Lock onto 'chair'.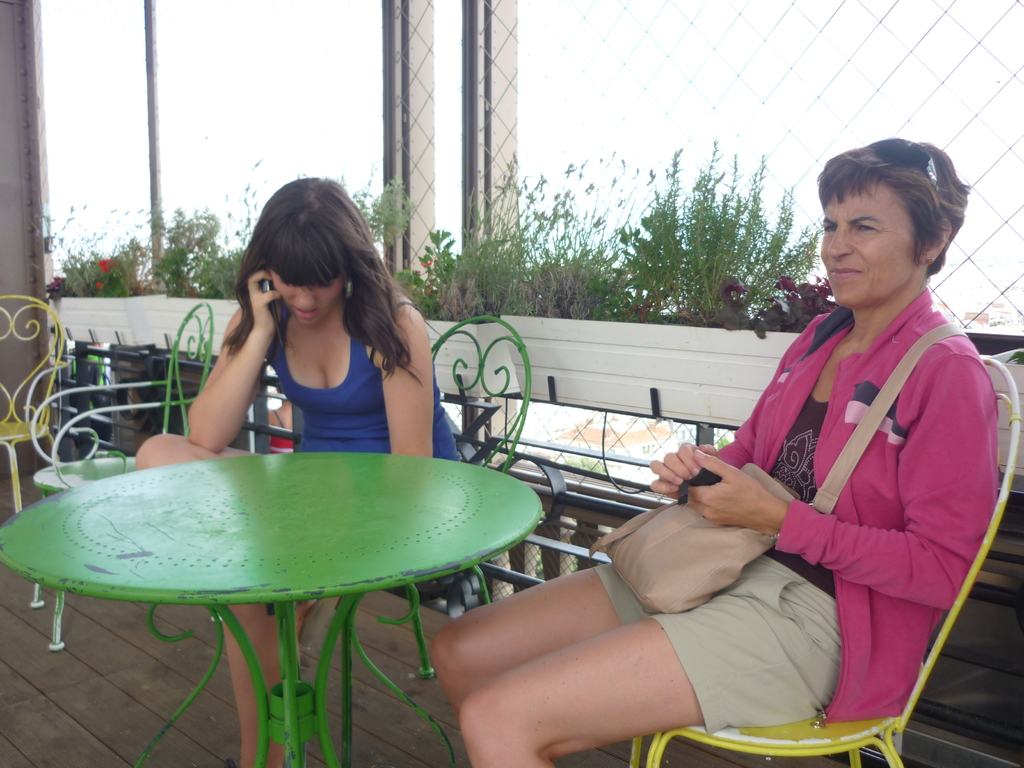
Locked: (x1=629, y1=354, x2=1022, y2=767).
